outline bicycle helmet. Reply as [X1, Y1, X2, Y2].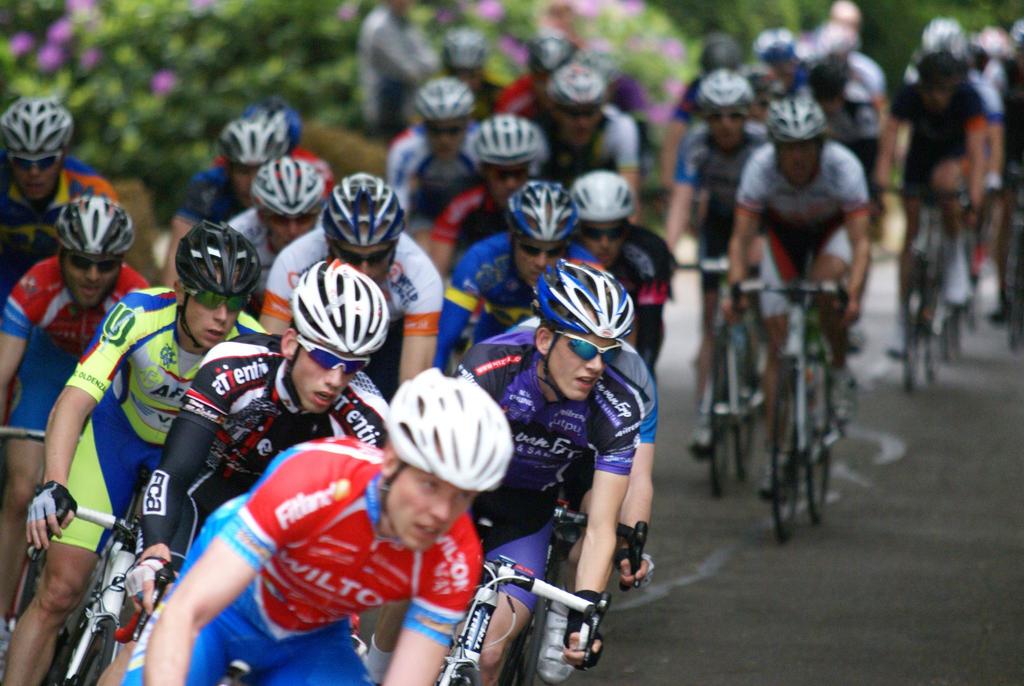
[531, 255, 632, 347].
